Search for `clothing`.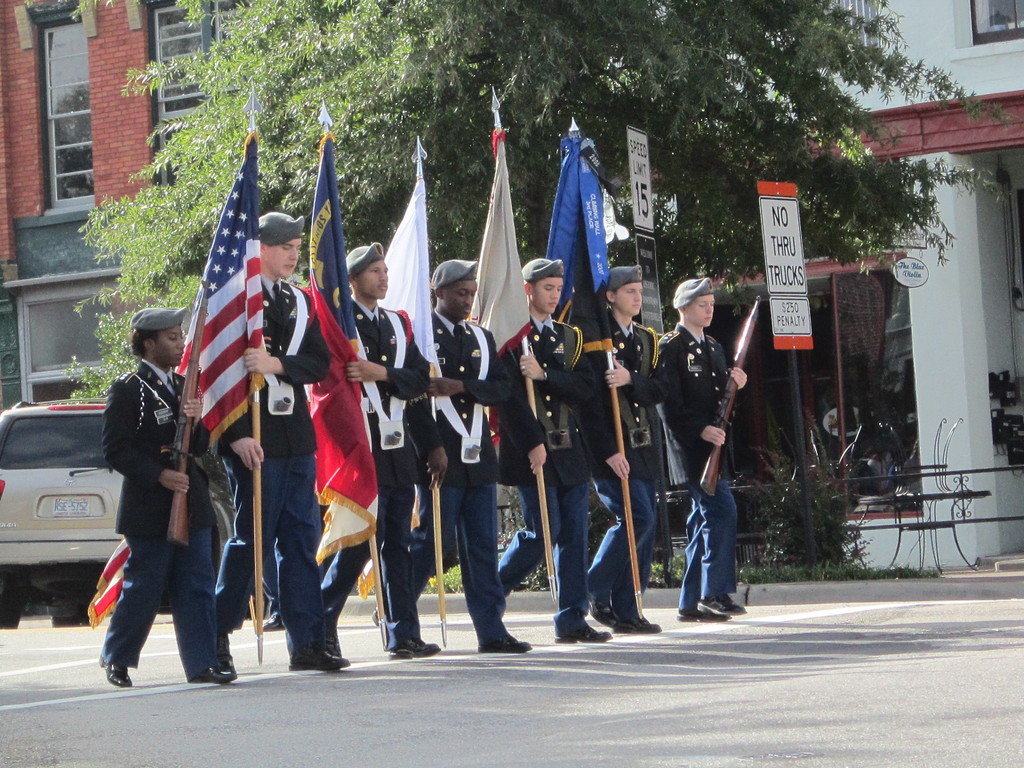
Found at left=657, top=297, right=745, bottom=616.
